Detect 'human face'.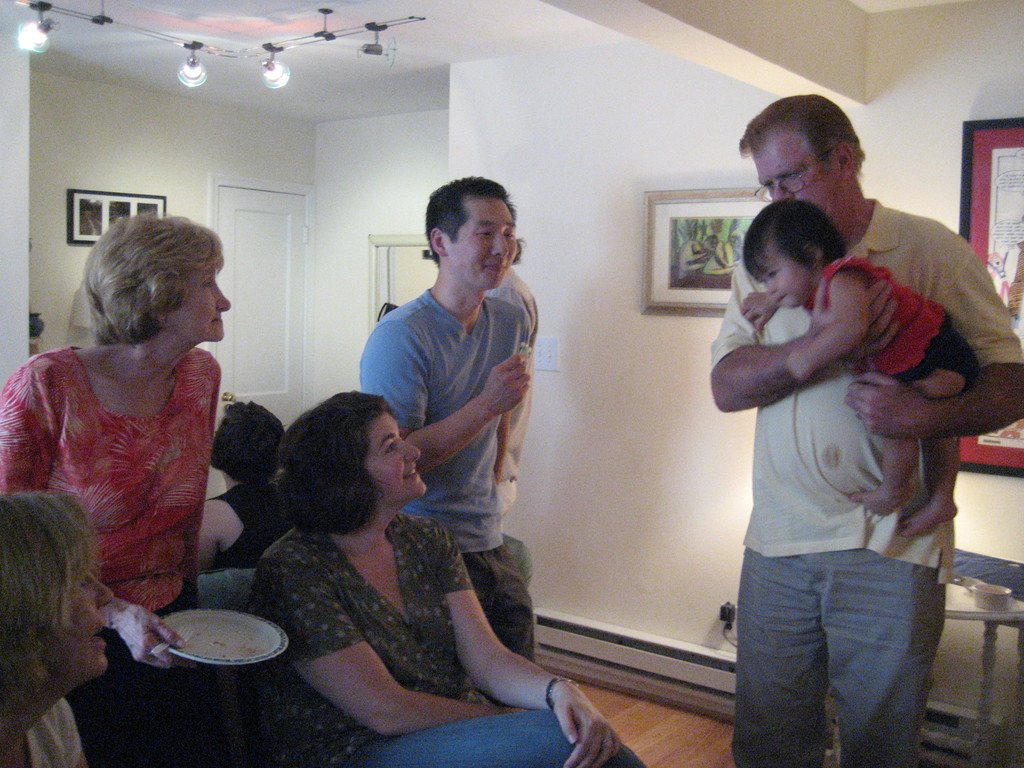
Detected at x1=751 y1=127 x2=847 y2=224.
